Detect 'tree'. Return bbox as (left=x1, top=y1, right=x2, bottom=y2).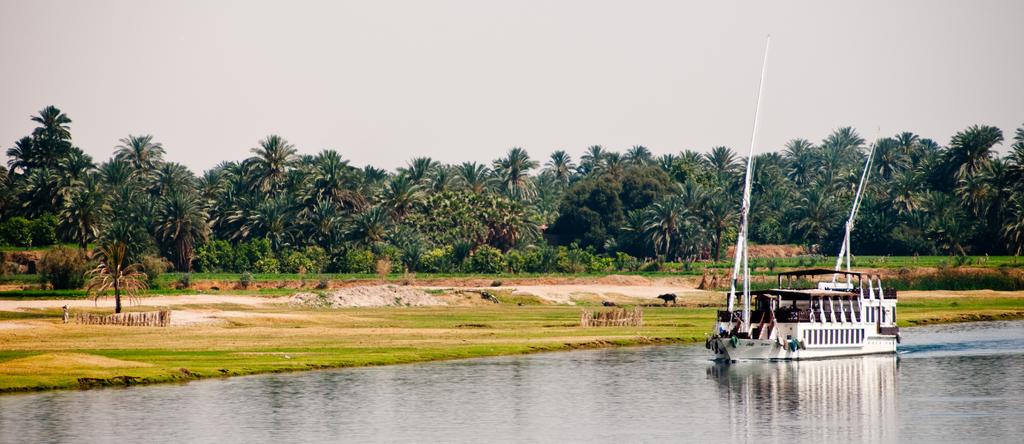
(left=705, top=141, right=735, bottom=170).
